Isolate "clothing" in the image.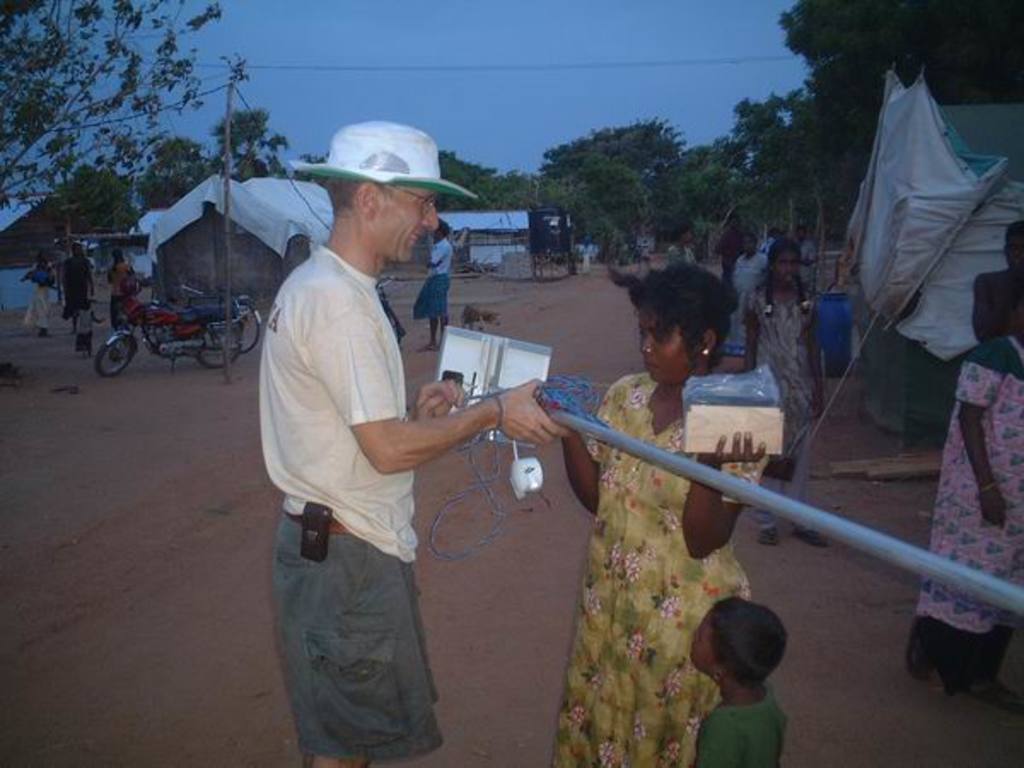
Isolated region: 63:251:90:304.
